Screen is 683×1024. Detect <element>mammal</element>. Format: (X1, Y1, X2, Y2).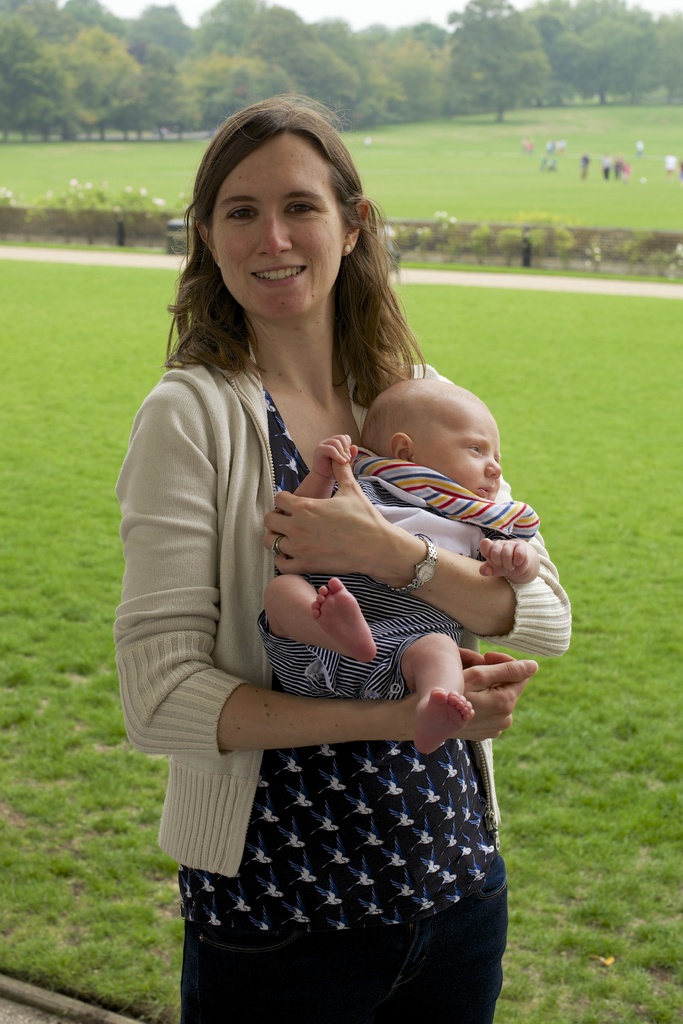
(114, 92, 574, 1023).
